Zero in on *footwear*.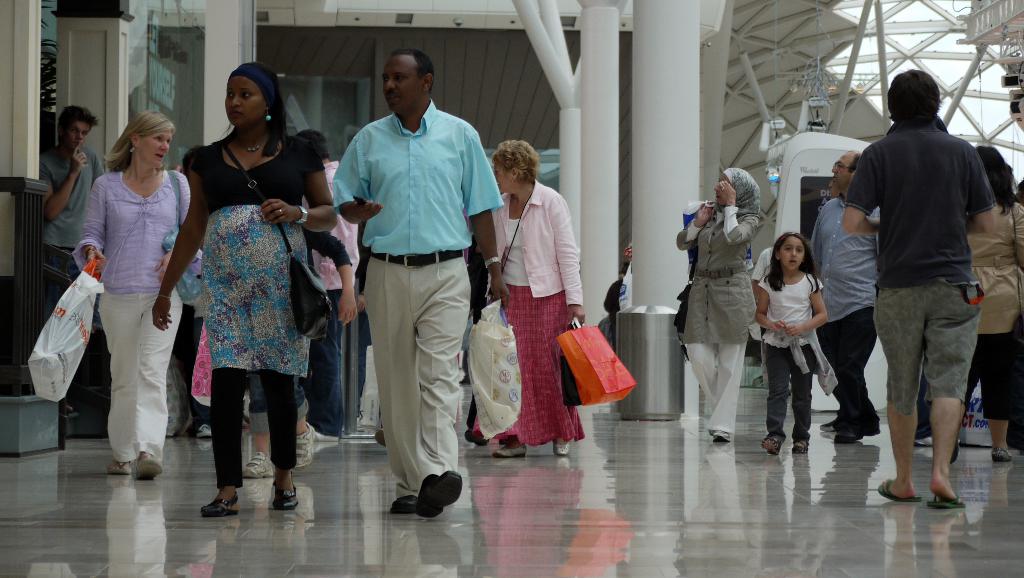
Zeroed in: select_region(270, 479, 301, 512).
